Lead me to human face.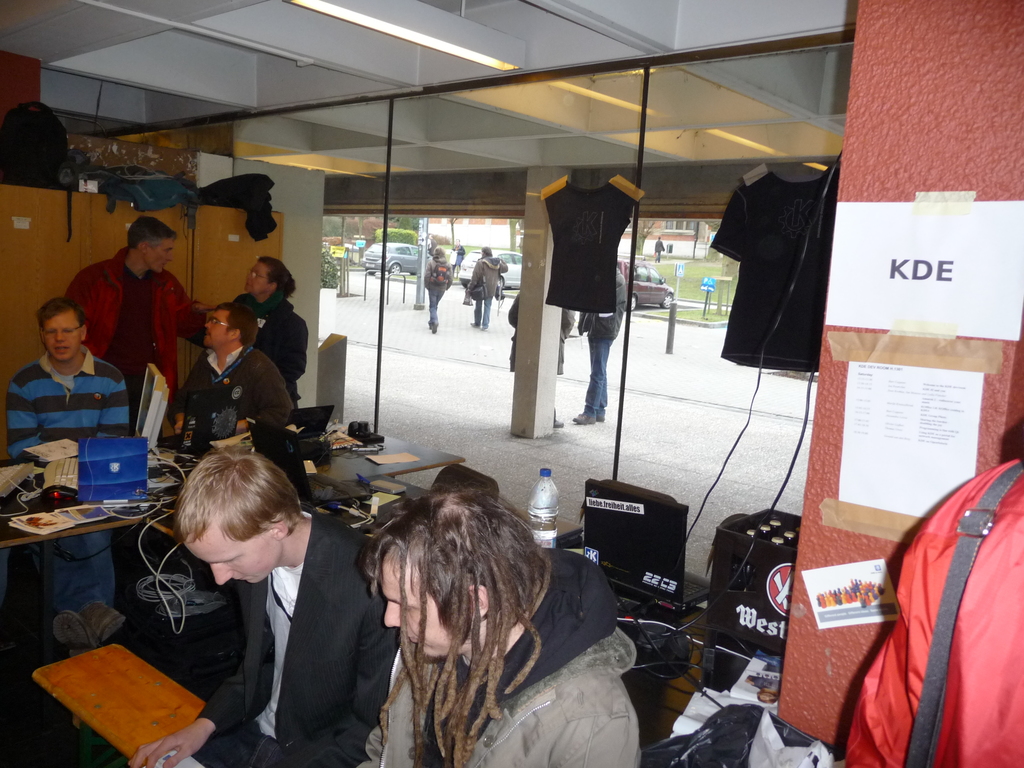
Lead to (202, 308, 232, 346).
